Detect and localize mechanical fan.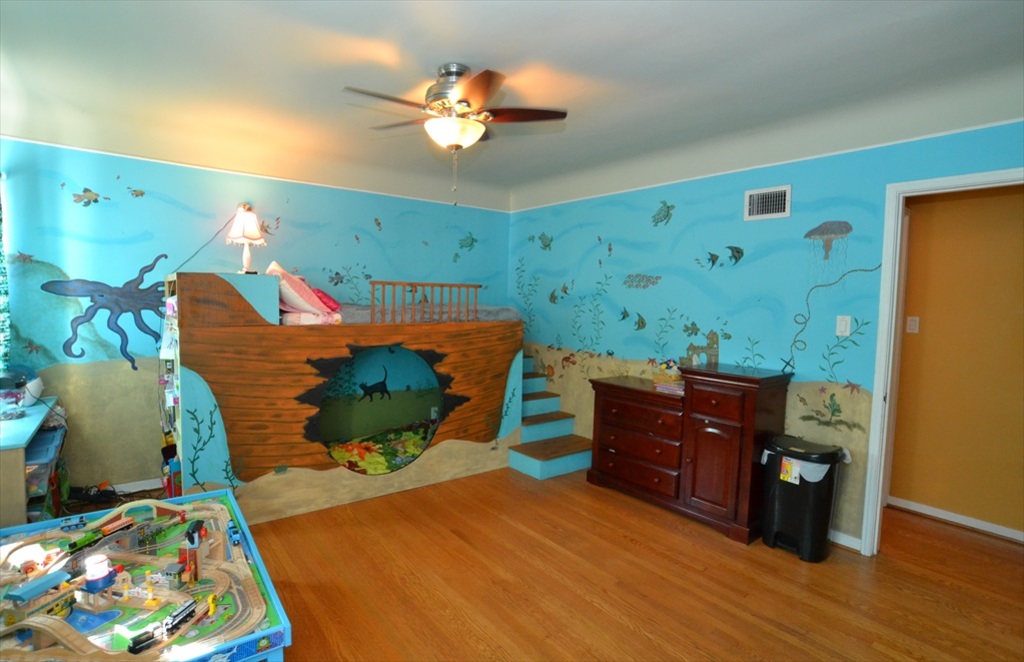
Localized at pyautogui.locateOnScreen(340, 57, 568, 206).
